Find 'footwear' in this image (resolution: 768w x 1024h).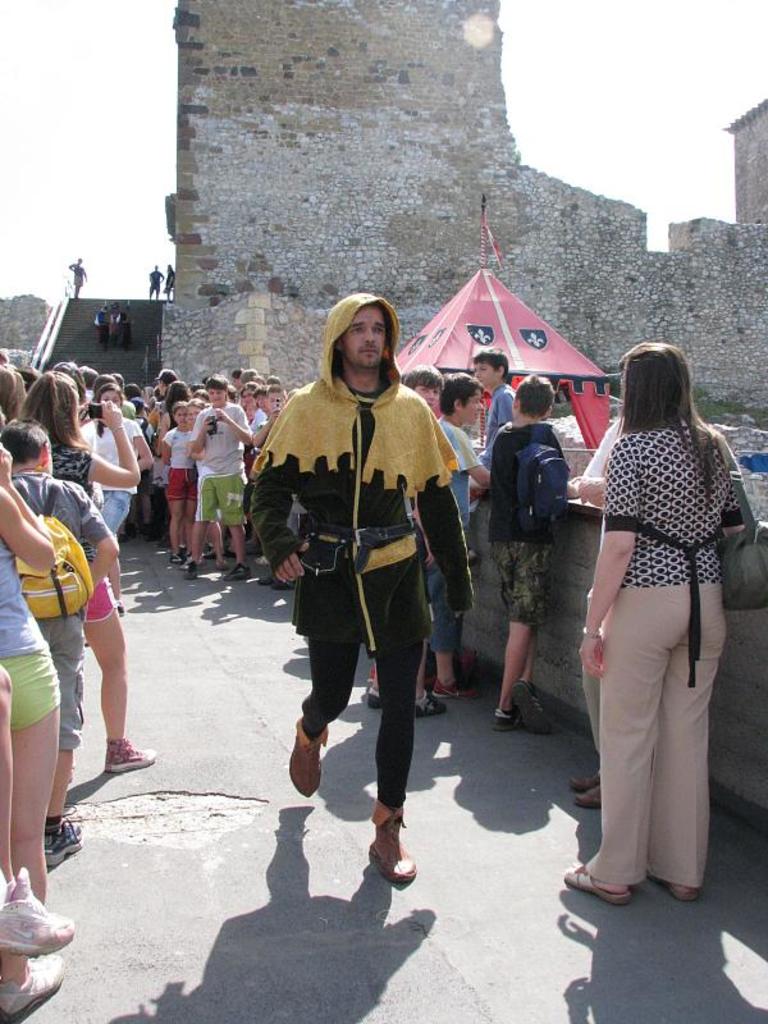
<region>577, 780, 604, 809</region>.
